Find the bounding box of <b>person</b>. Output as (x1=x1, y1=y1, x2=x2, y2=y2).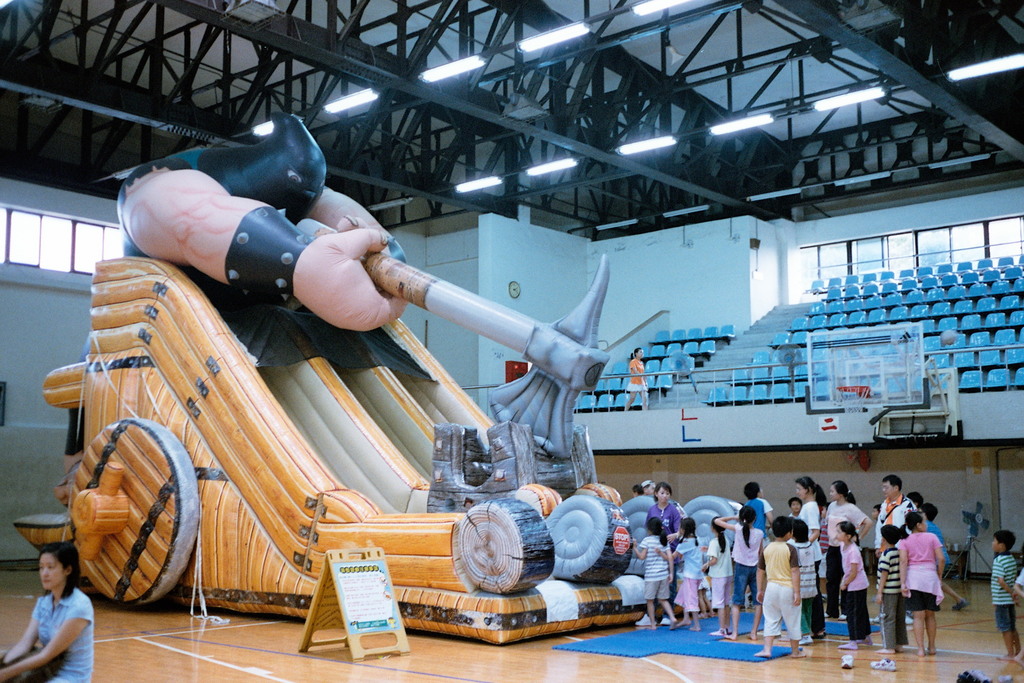
(x1=0, y1=541, x2=93, y2=682).
